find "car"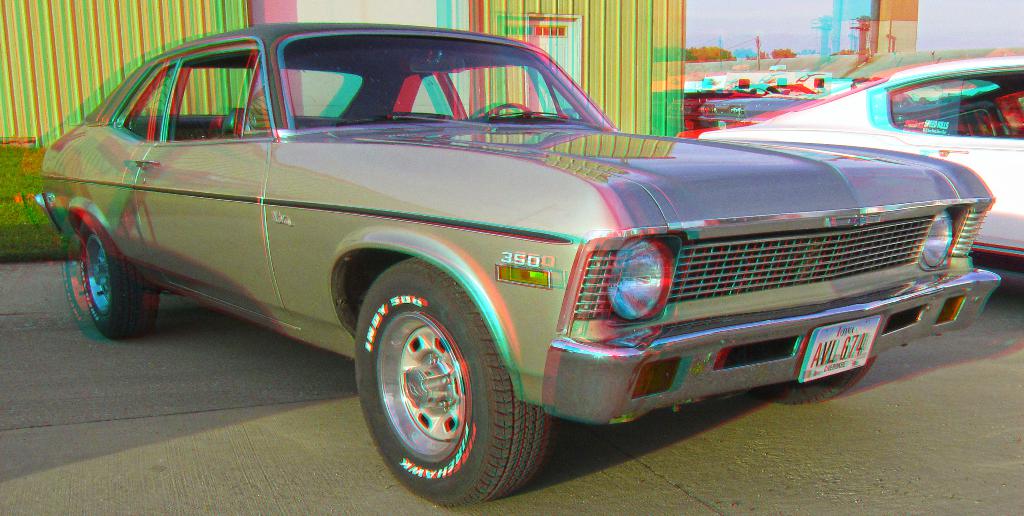
[8, 14, 1011, 515]
